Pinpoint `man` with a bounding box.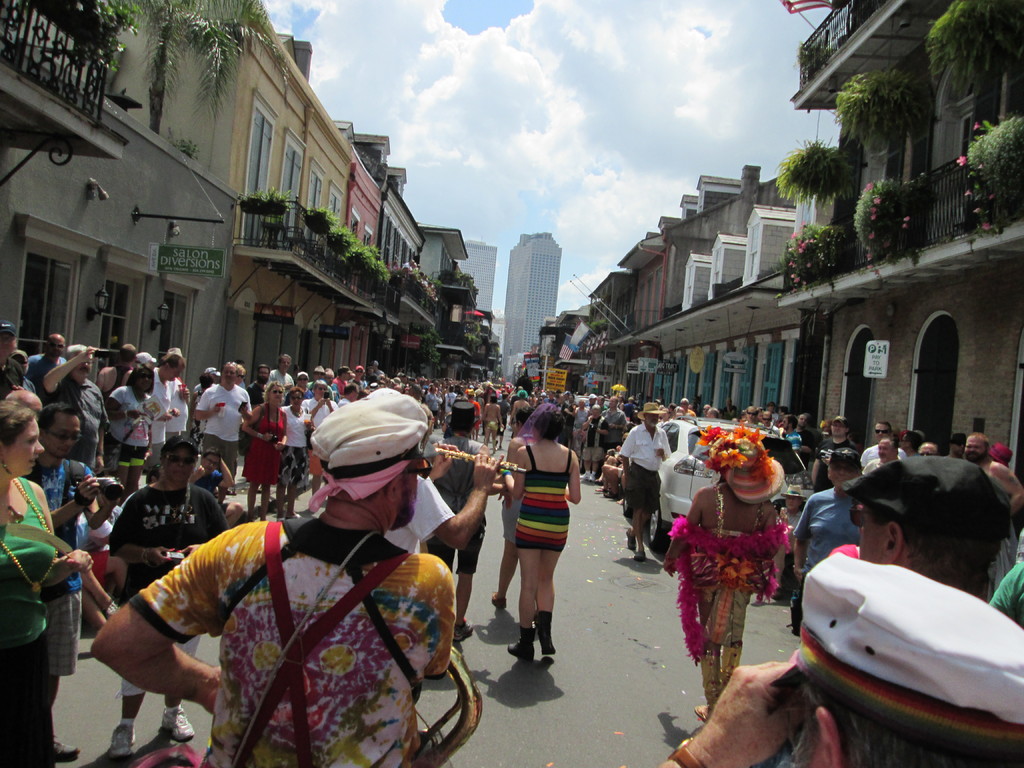
box=[382, 405, 504, 563].
